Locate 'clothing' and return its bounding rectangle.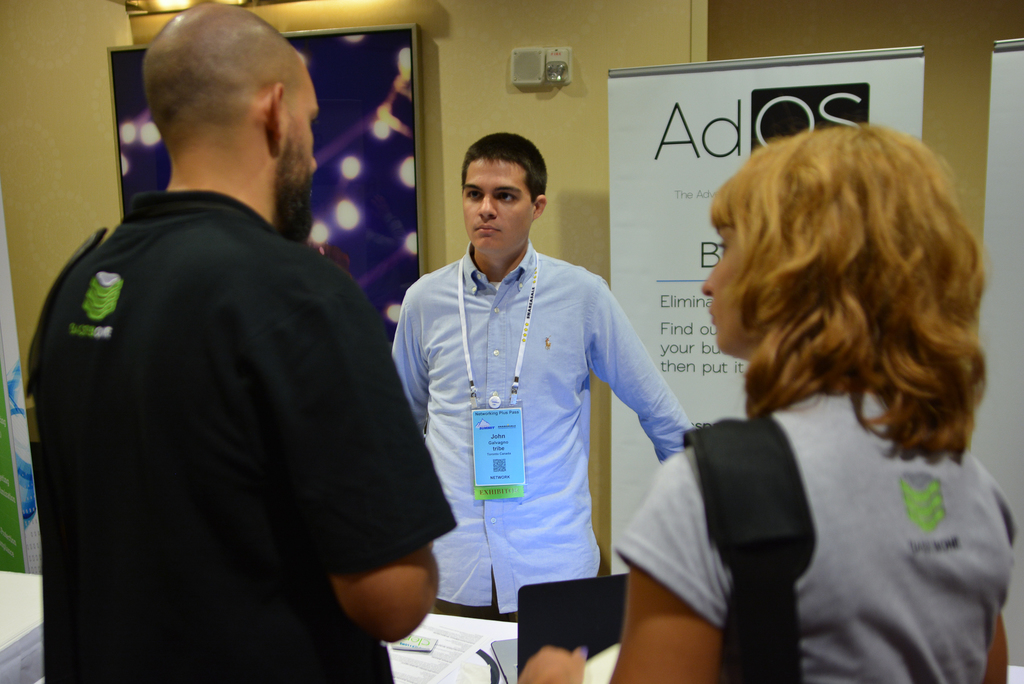
select_region(391, 190, 692, 633).
